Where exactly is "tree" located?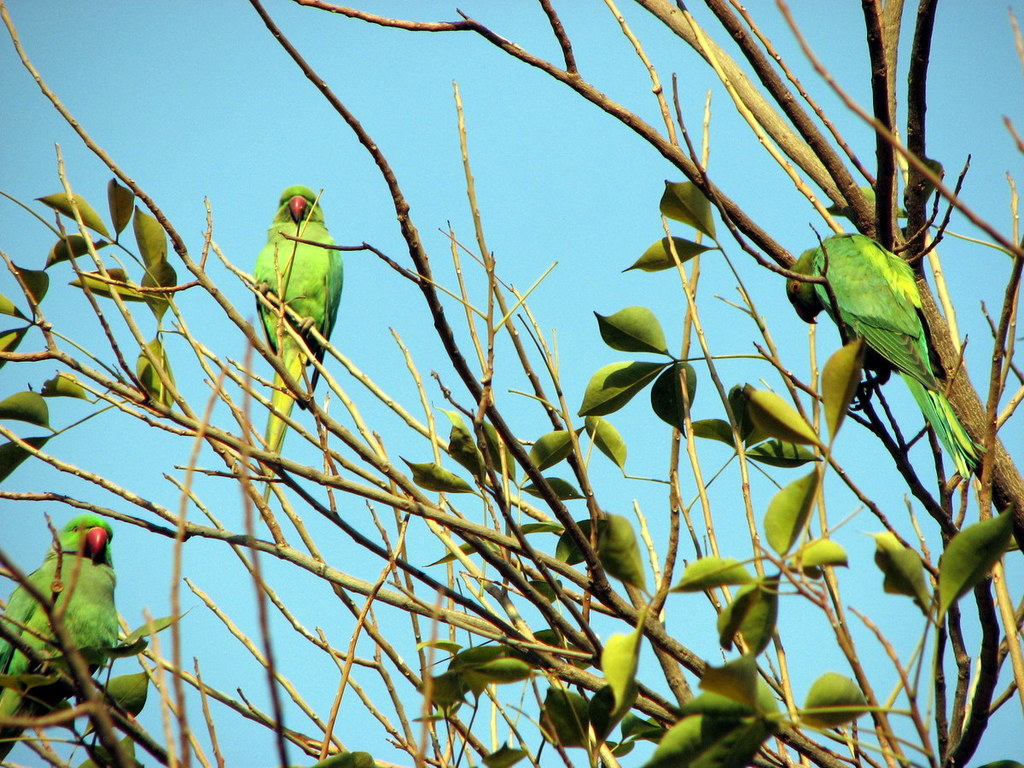
Its bounding box is {"left": 17, "top": 14, "right": 1023, "bottom": 763}.
